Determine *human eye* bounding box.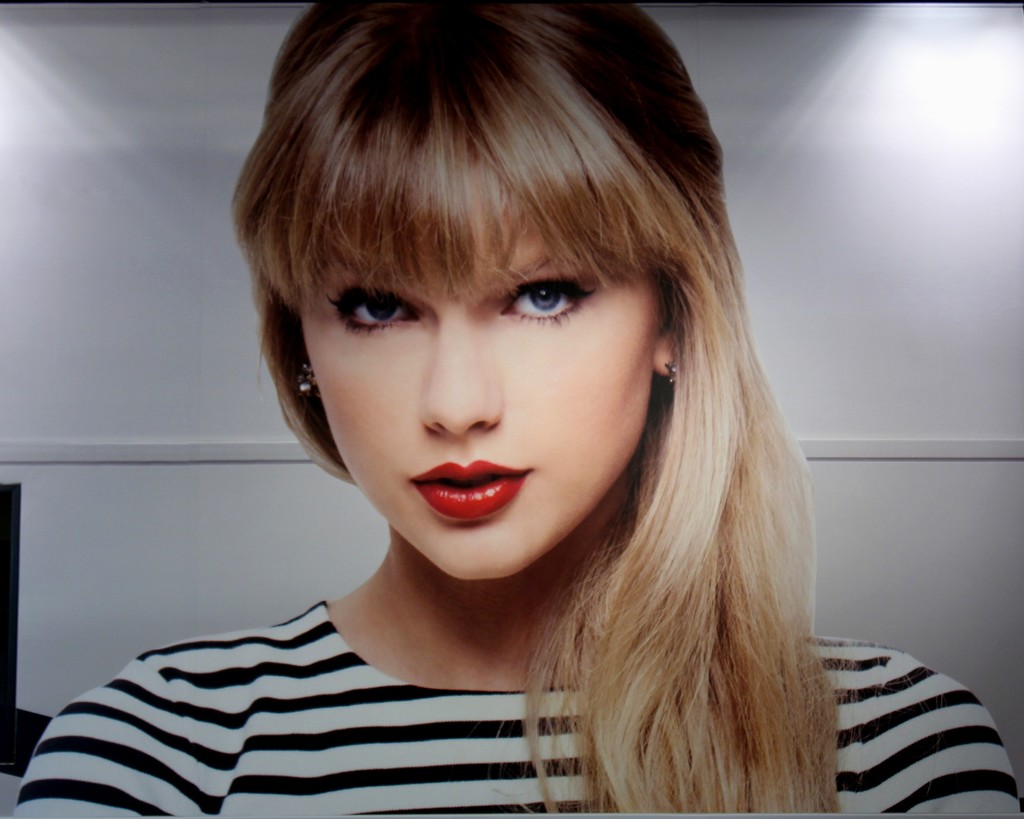
Determined: (492,261,593,339).
